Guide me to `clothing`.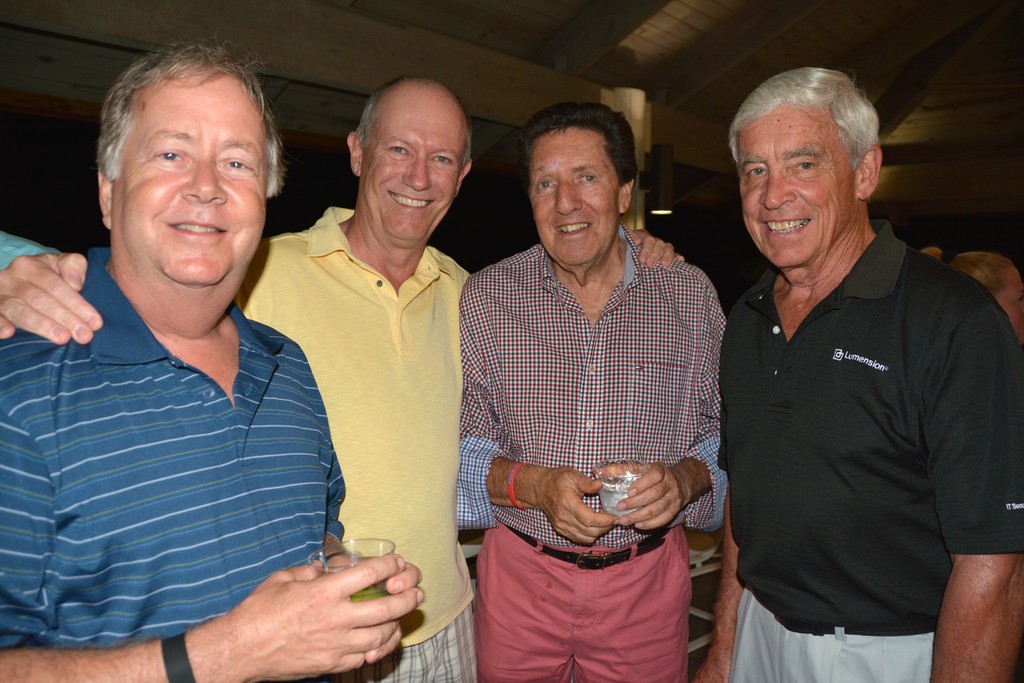
Guidance: [left=307, top=603, right=477, bottom=682].
